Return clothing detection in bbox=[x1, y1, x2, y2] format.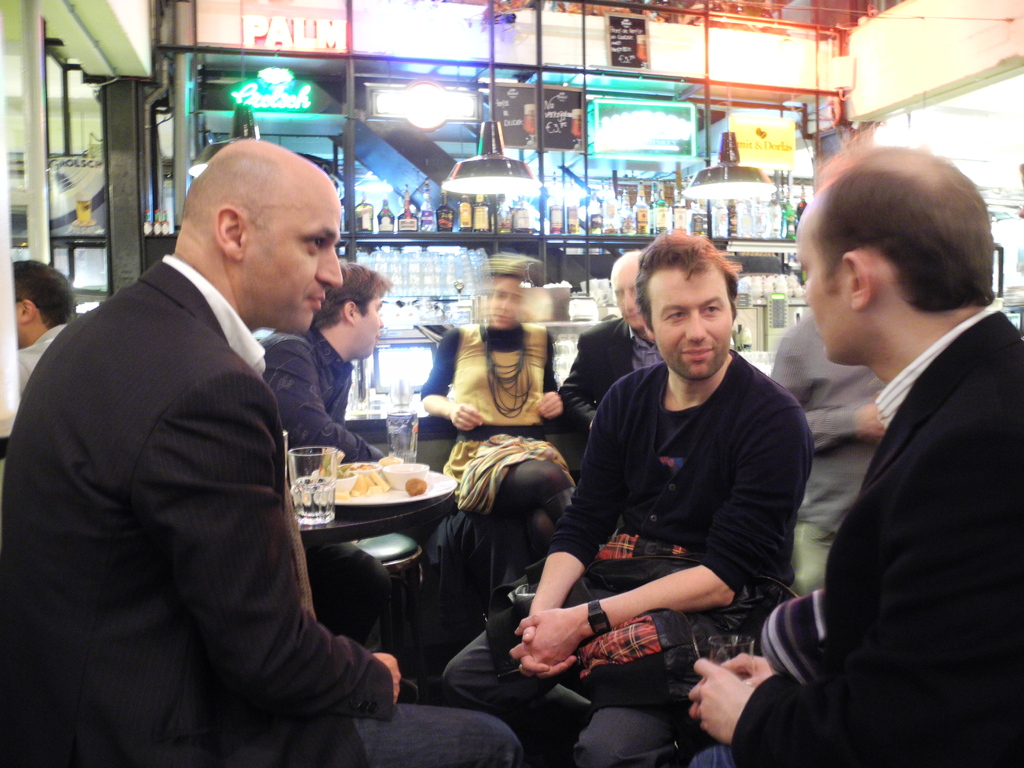
bbox=[765, 307, 886, 604].
